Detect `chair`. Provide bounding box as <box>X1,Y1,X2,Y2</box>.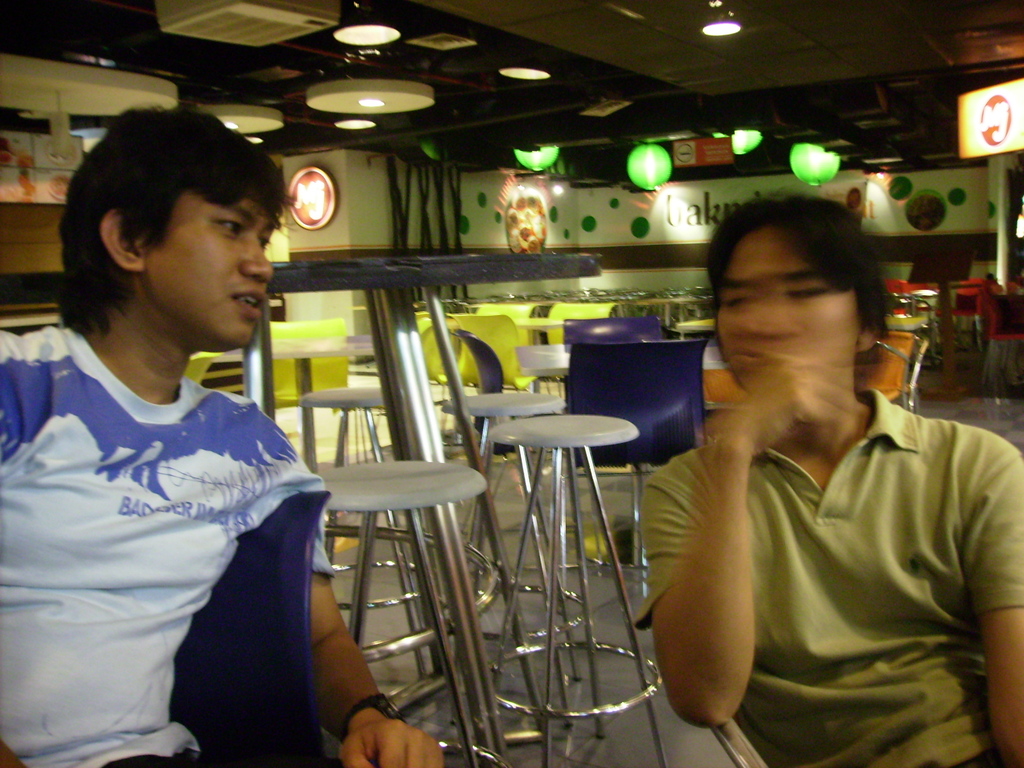
<box>415,315,457,387</box>.
